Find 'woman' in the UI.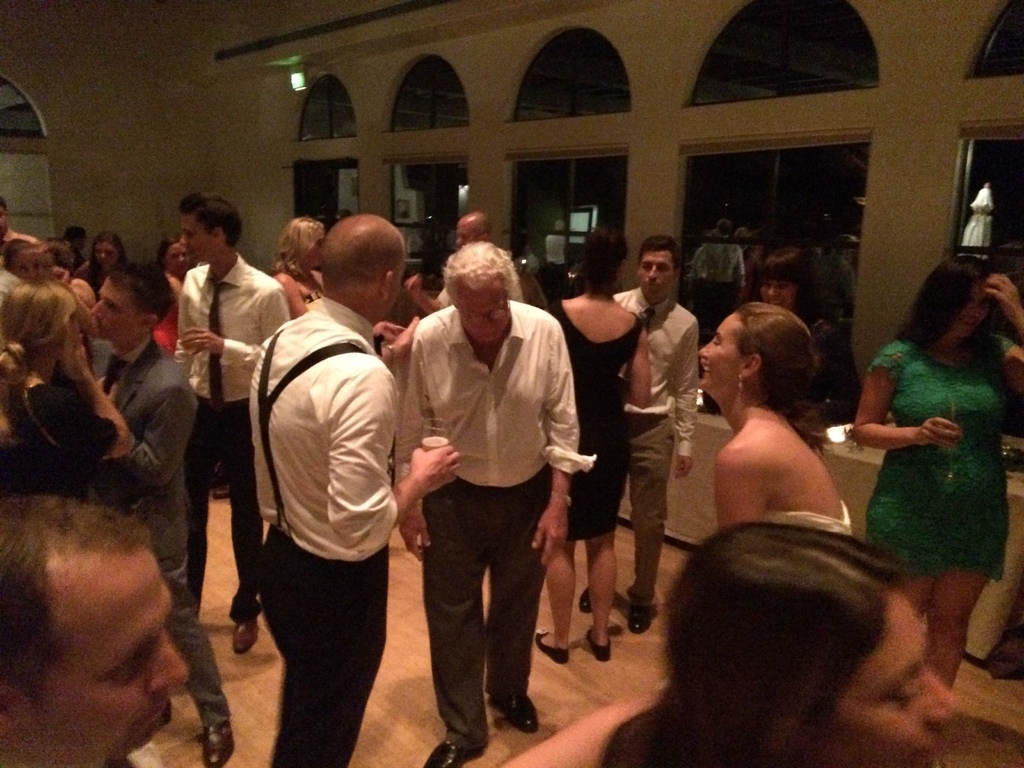
UI element at [269, 213, 333, 328].
